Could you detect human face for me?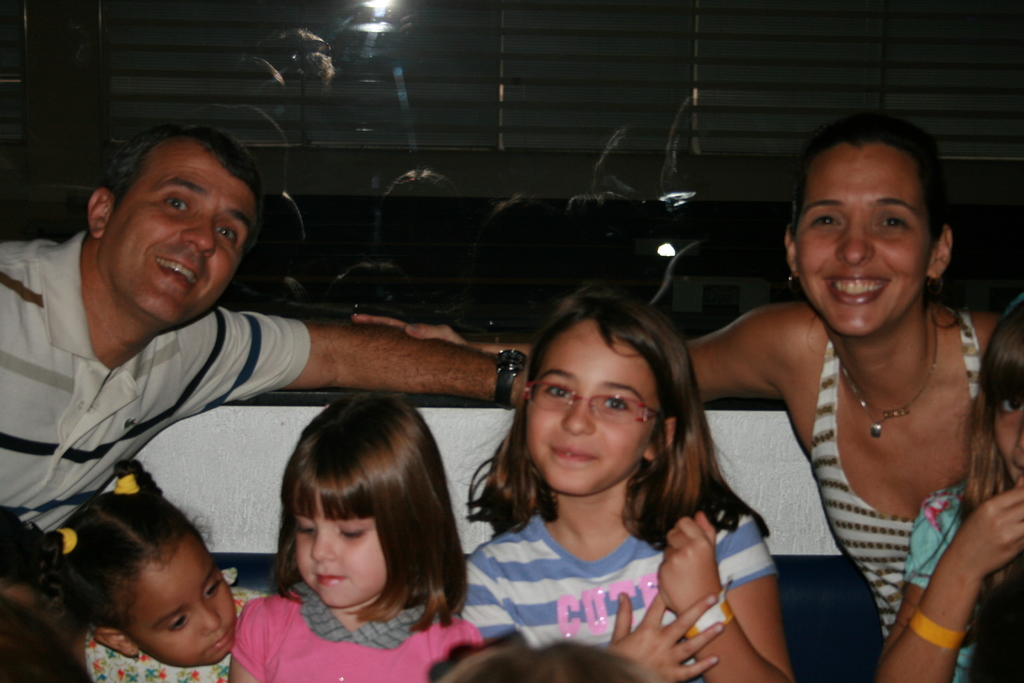
Detection result: pyautogui.locateOnScreen(1000, 401, 1023, 472).
